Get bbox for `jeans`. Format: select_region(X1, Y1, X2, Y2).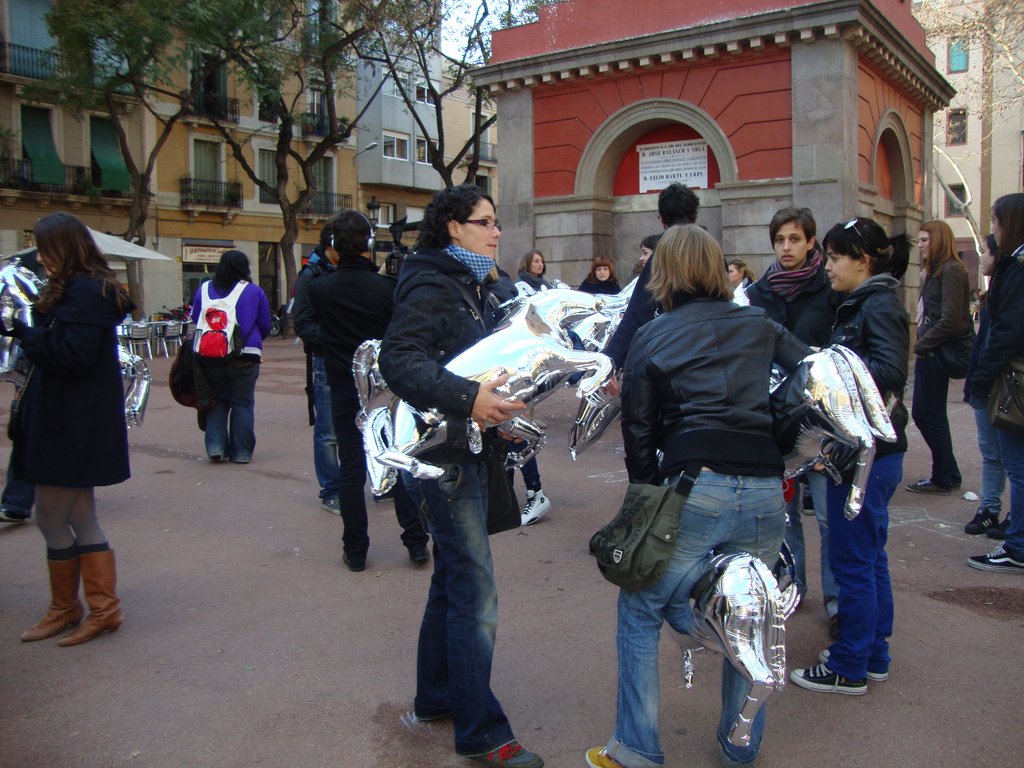
select_region(191, 370, 263, 465).
